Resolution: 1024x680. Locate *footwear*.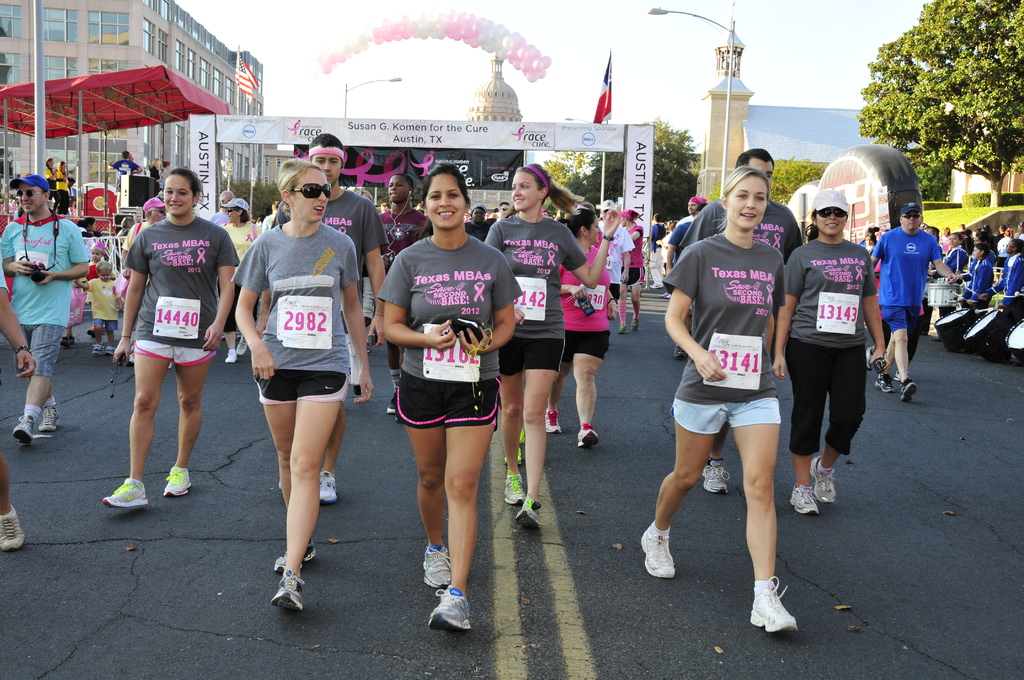
[107, 346, 121, 355].
